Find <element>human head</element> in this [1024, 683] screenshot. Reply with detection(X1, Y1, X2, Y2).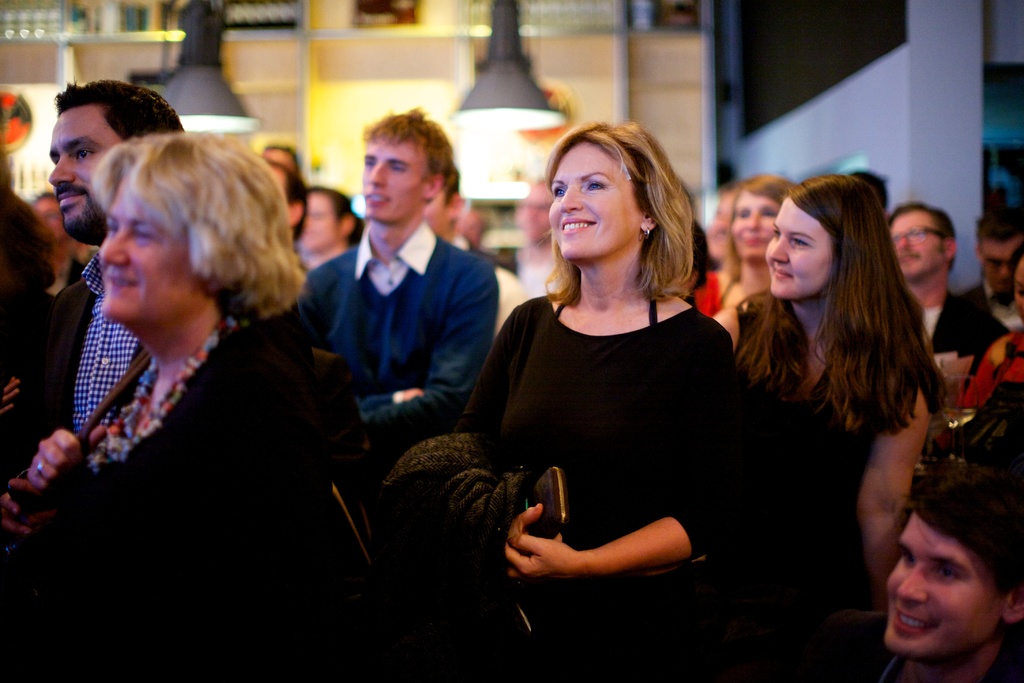
detection(1008, 243, 1023, 325).
